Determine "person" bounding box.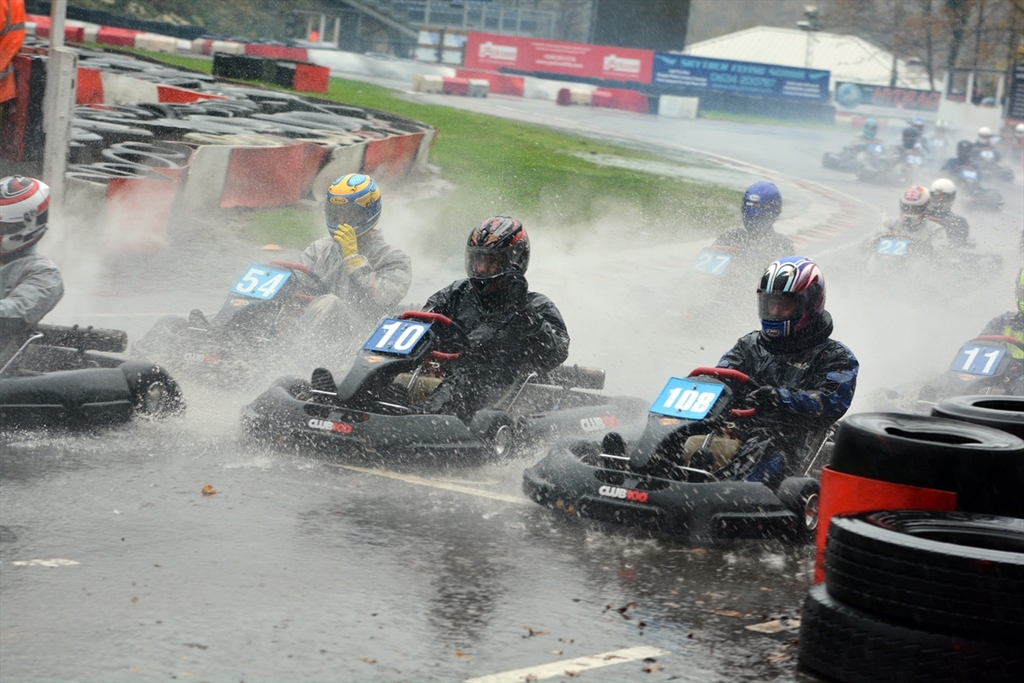
Determined: {"x1": 973, "y1": 290, "x2": 1023, "y2": 392}.
